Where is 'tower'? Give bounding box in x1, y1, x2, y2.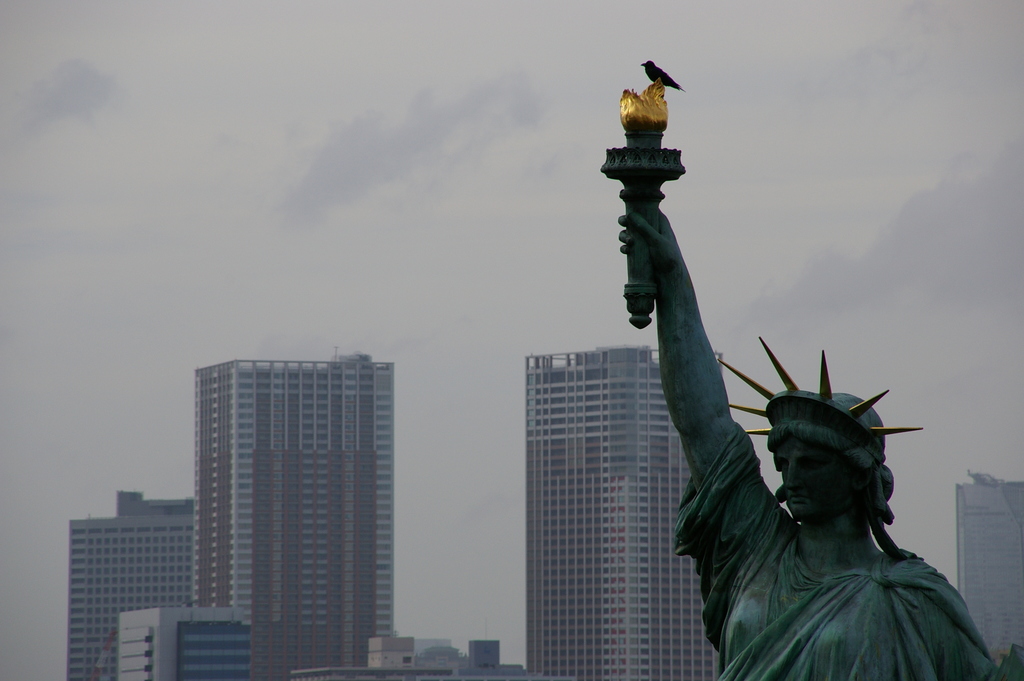
506, 334, 769, 680.
